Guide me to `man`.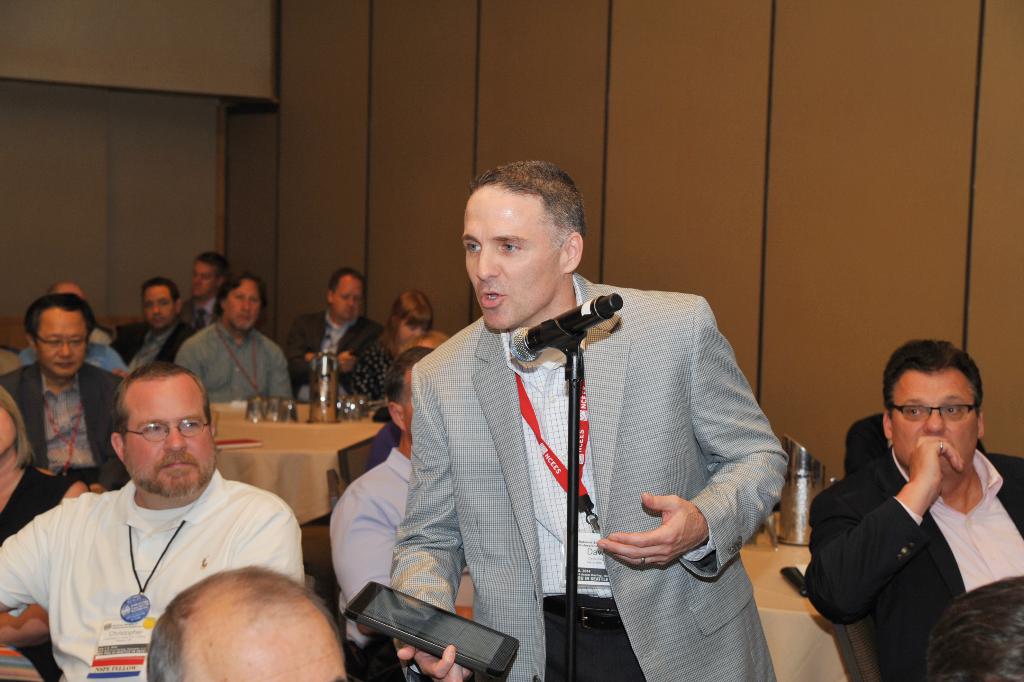
Guidance: x1=289 y1=265 x2=378 y2=385.
